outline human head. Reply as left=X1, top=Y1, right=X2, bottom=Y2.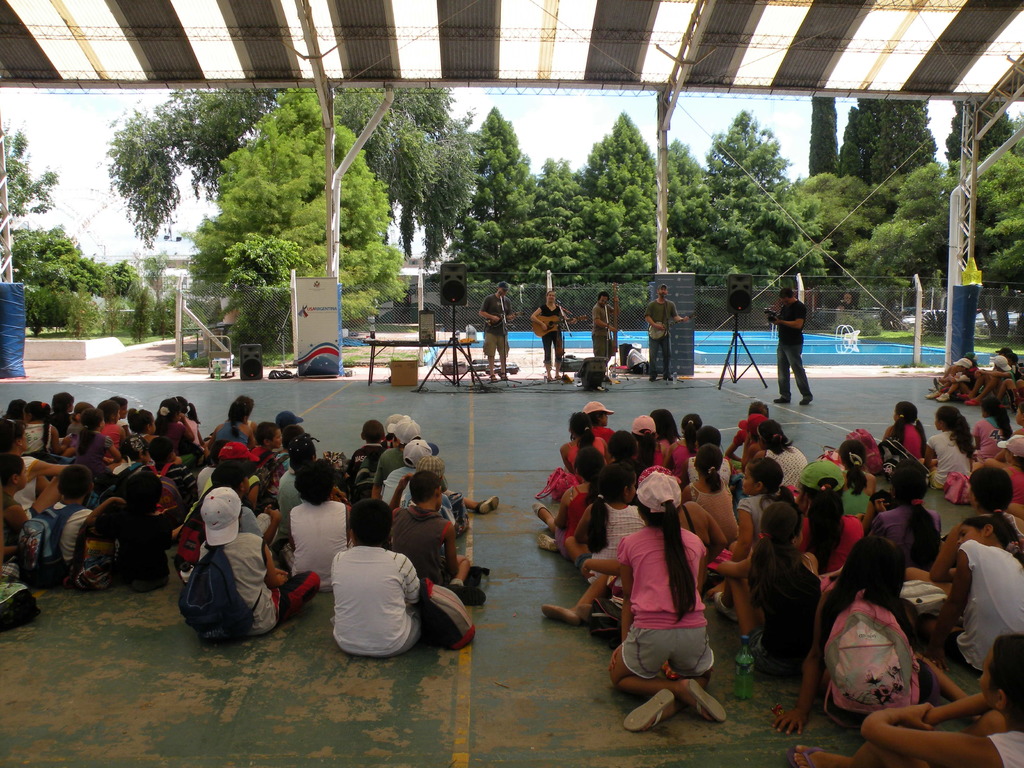
left=55, top=463, right=93, bottom=497.
